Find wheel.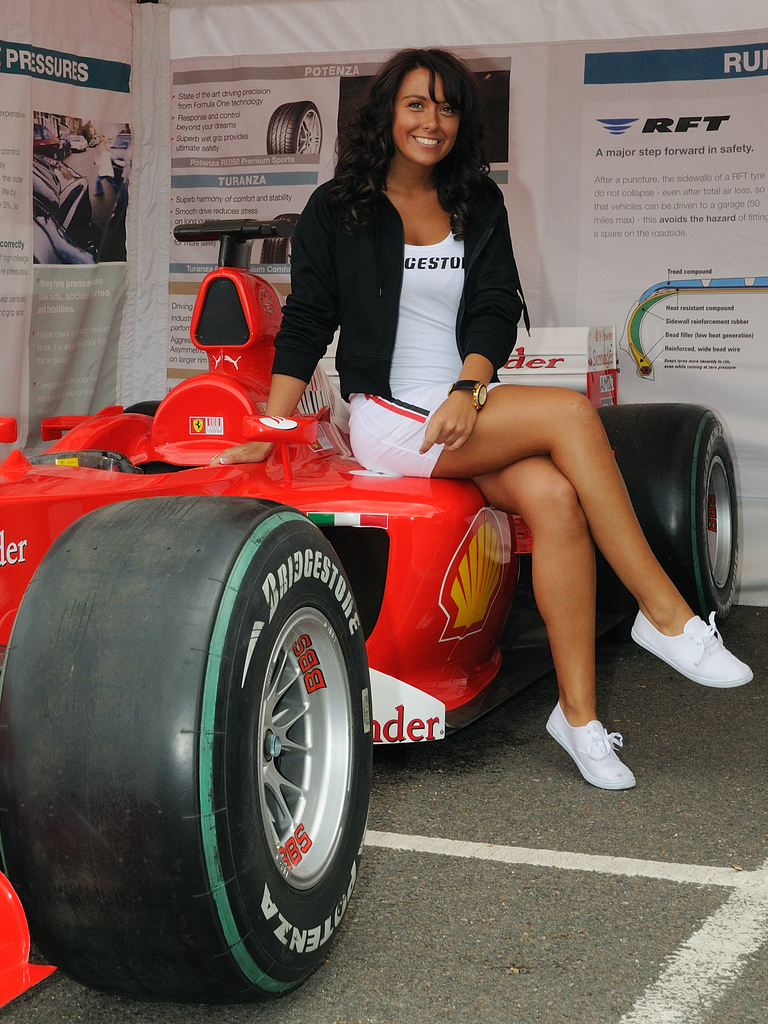
l=0, t=490, r=376, b=1008.
